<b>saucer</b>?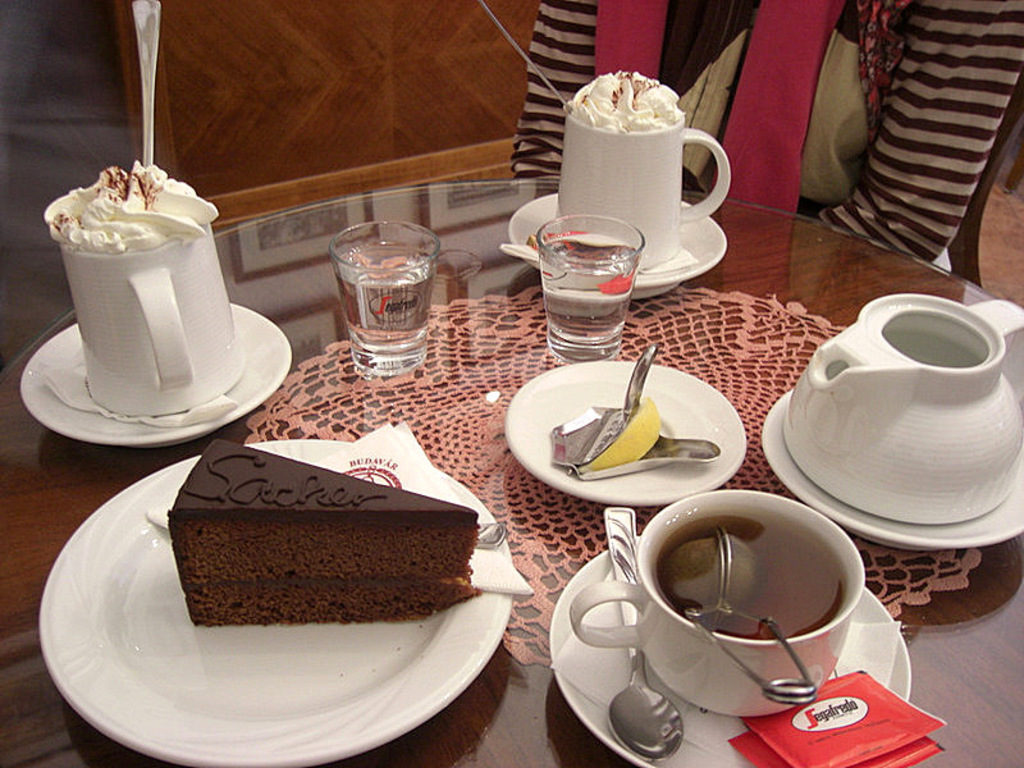
{"left": 502, "top": 362, "right": 751, "bottom": 503}
